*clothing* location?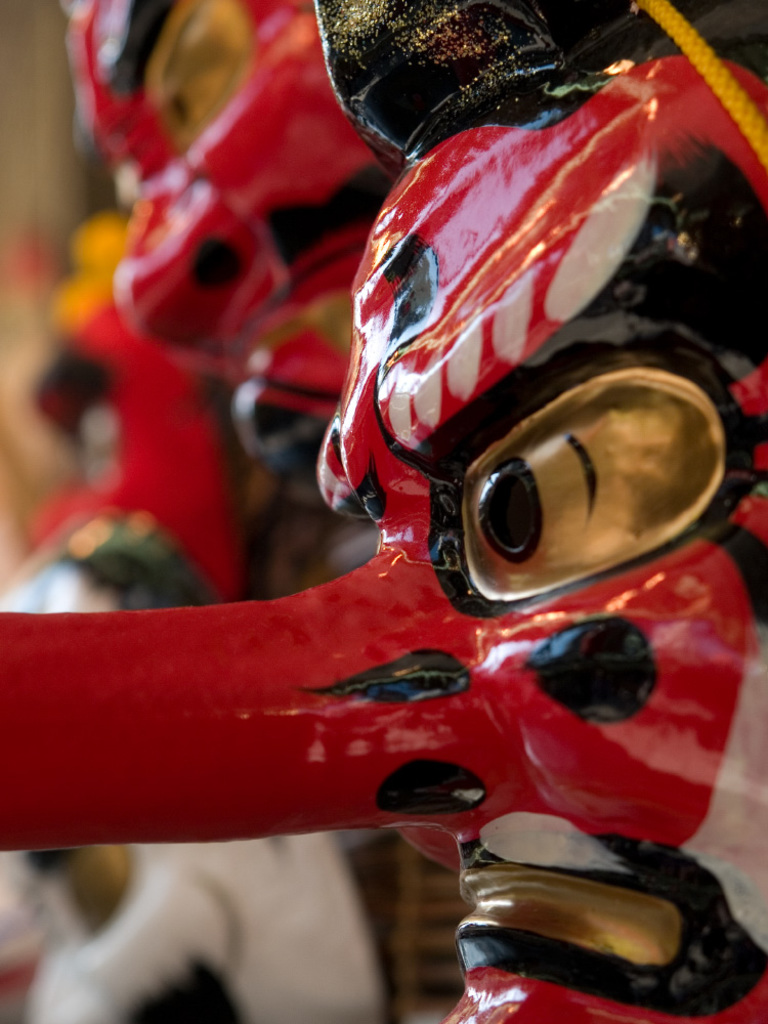
bbox(0, 0, 764, 1023)
